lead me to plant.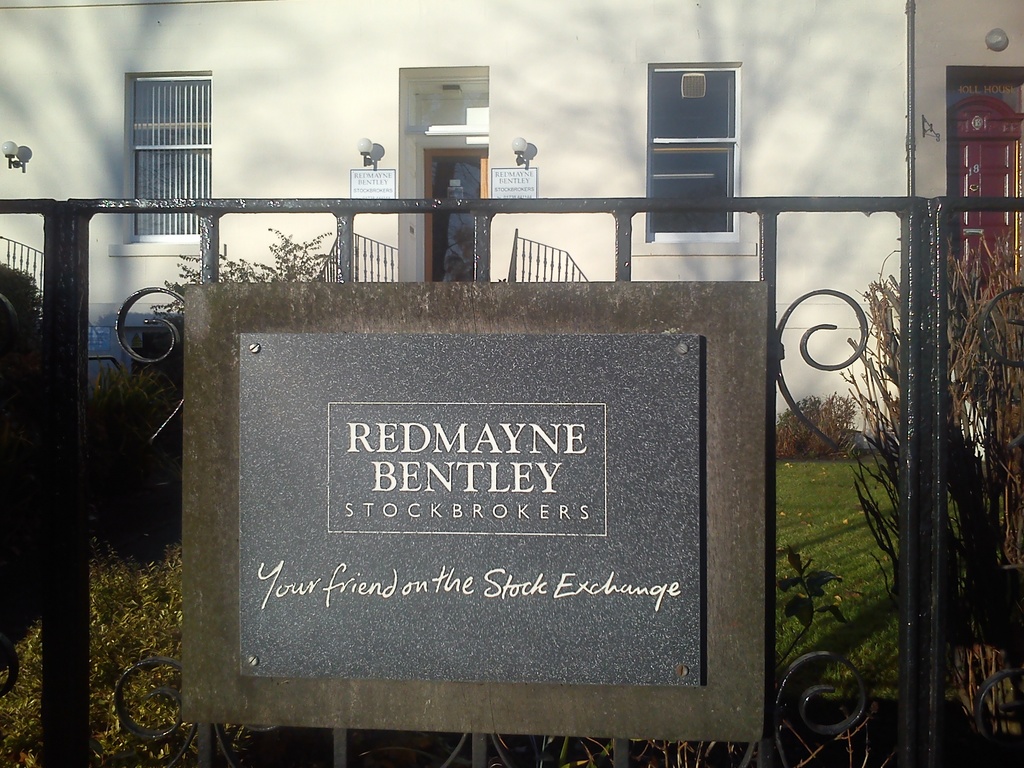
Lead to detection(0, 535, 269, 767).
